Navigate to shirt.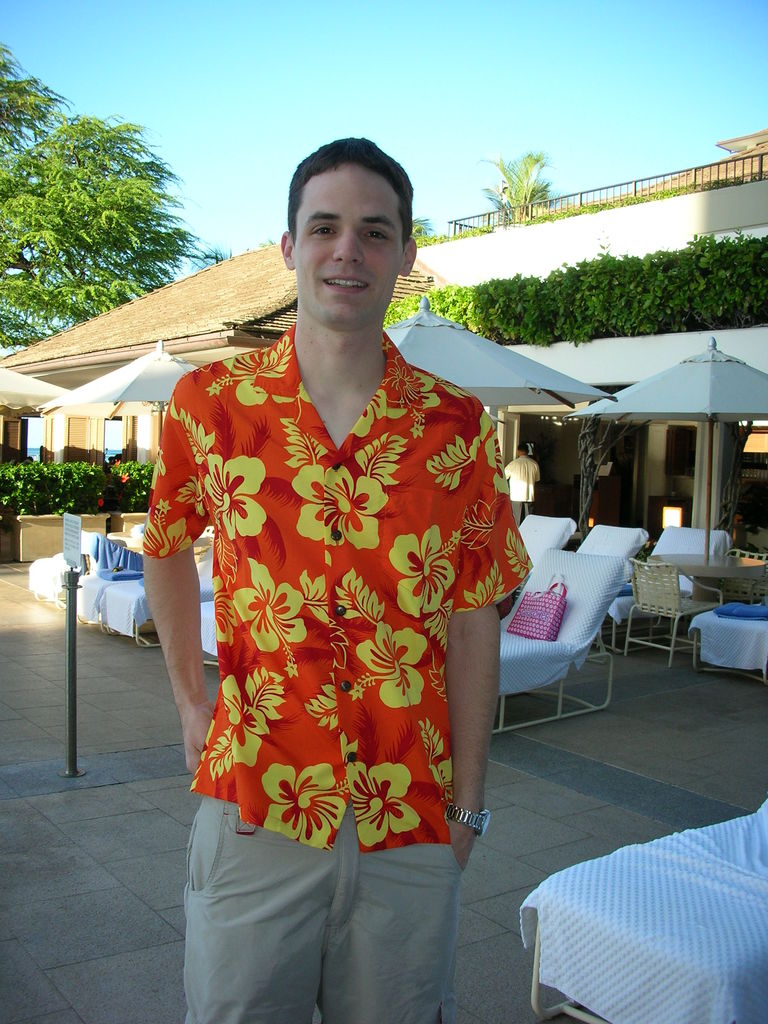
Navigation target: <region>147, 274, 525, 869</region>.
